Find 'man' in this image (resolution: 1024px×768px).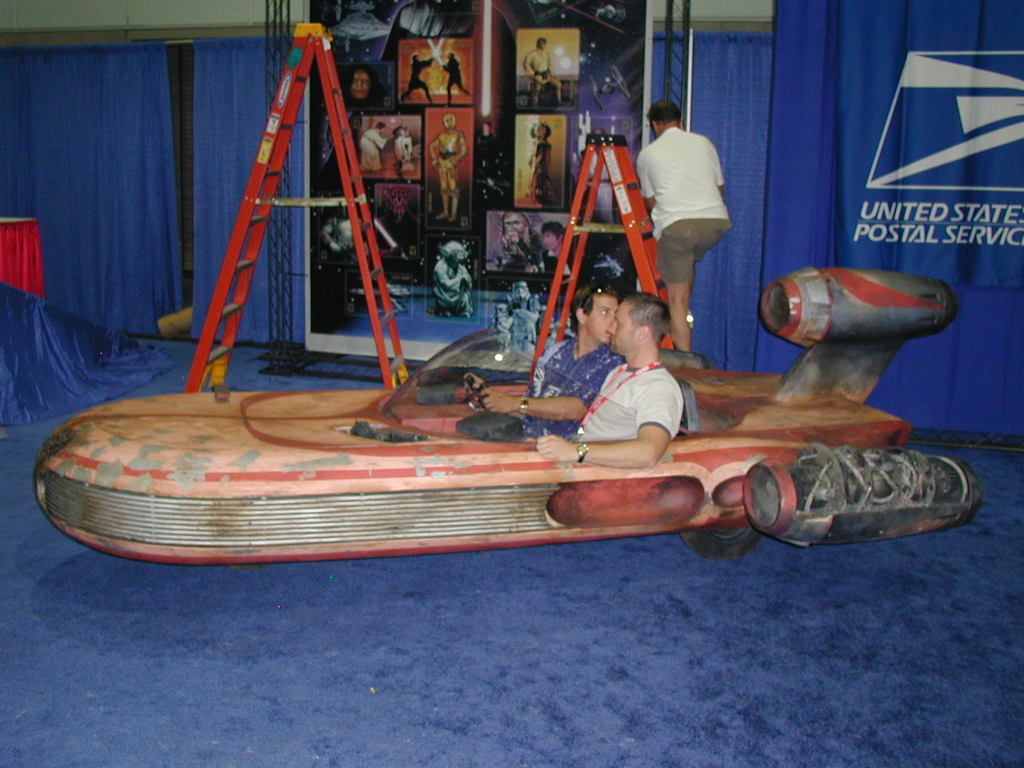
[464, 278, 618, 436].
